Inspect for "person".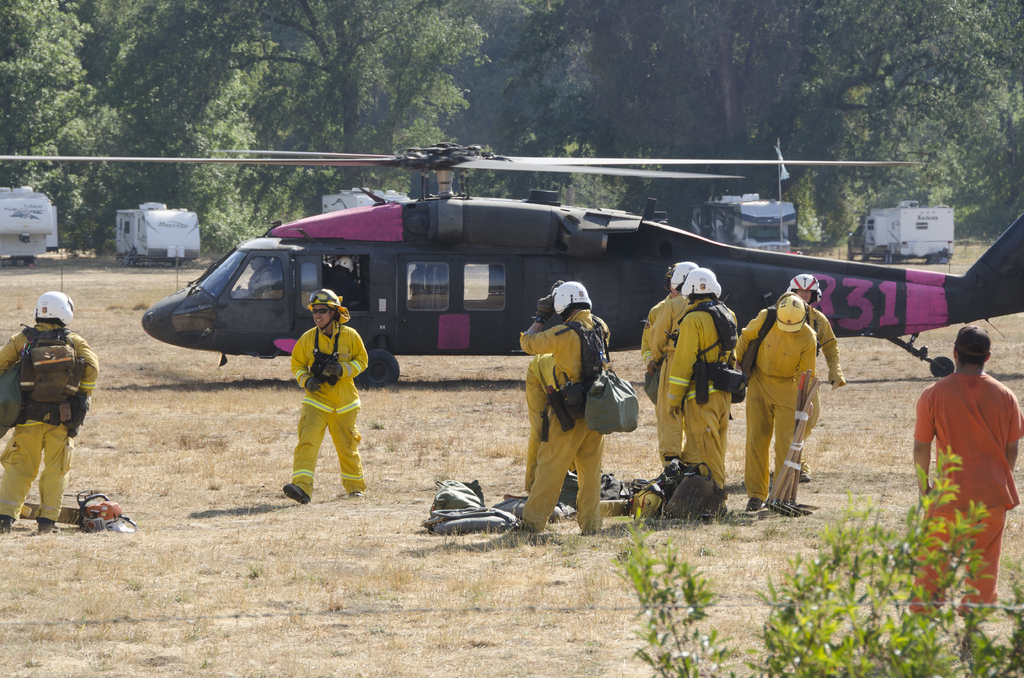
Inspection: x1=519, y1=277, x2=610, y2=537.
